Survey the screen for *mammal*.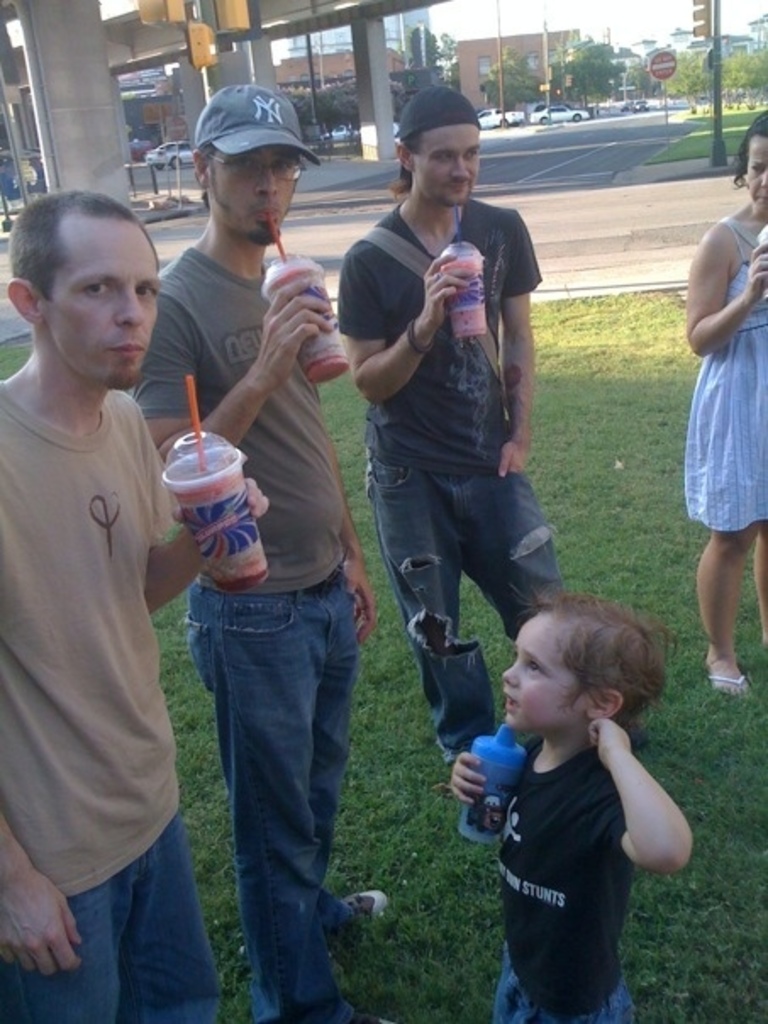
Survey found: [678,102,766,697].
